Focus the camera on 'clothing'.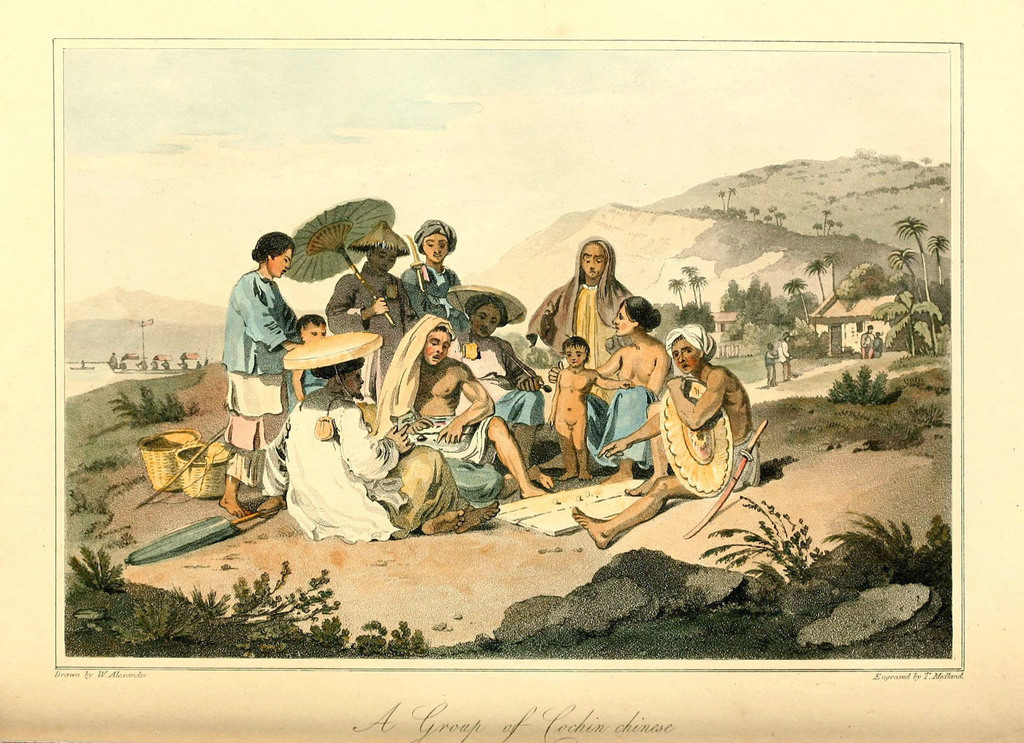
Focus region: <box>522,246,630,395</box>.
